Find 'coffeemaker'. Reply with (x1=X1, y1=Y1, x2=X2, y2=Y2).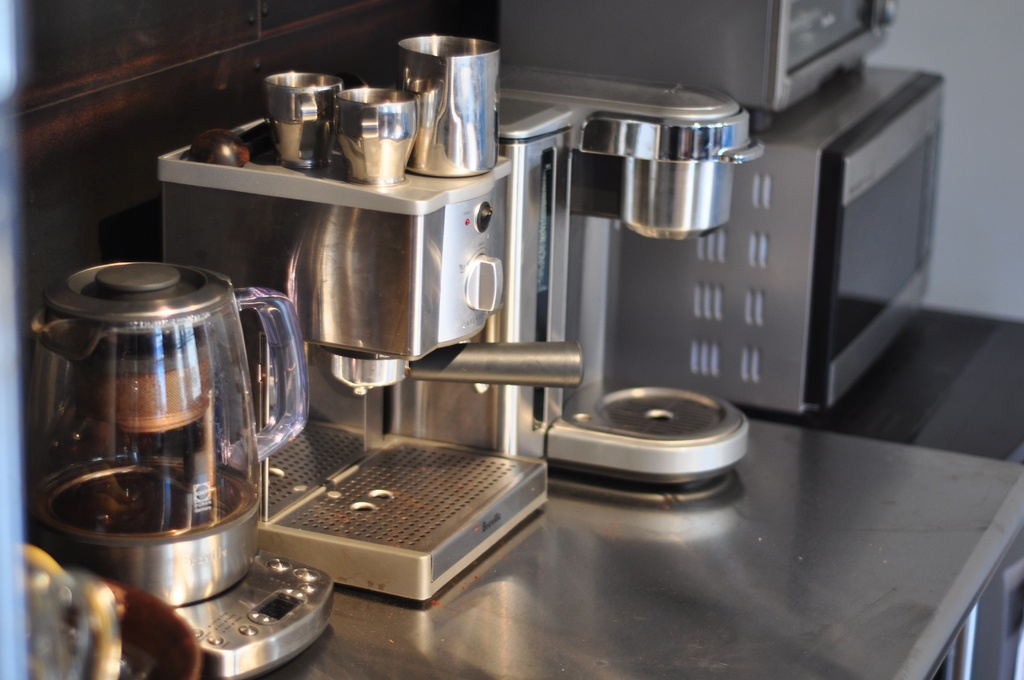
(x1=150, y1=49, x2=772, y2=607).
